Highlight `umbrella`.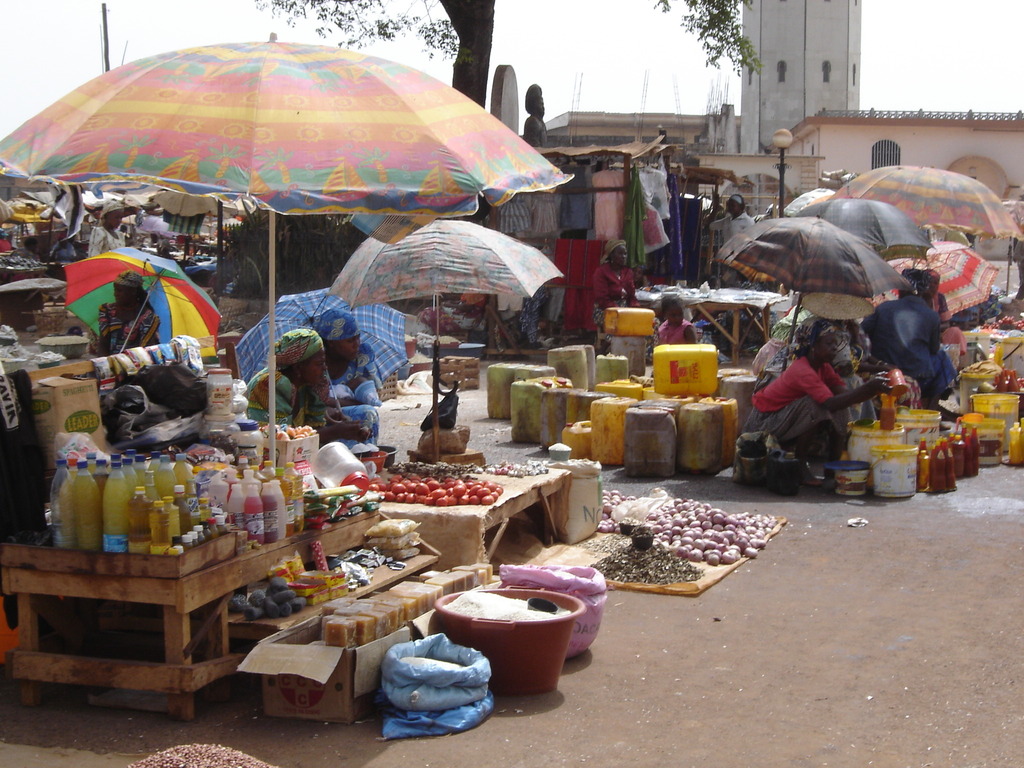
Highlighted region: 706/216/903/379.
